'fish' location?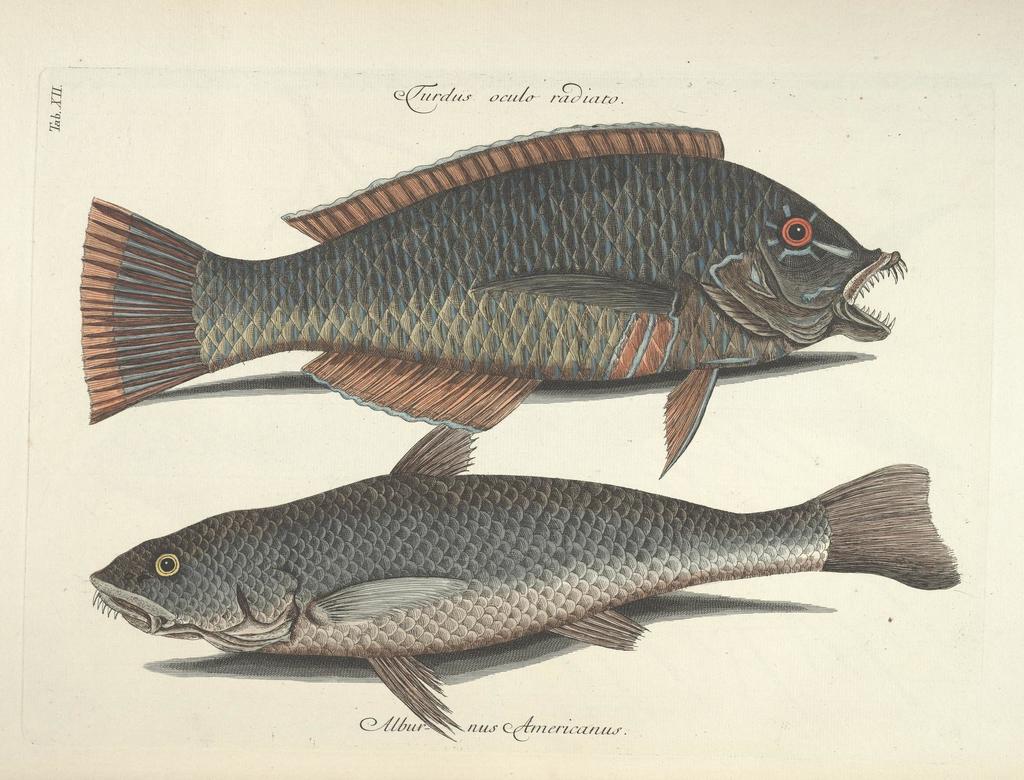
[x1=83, y1=419, x2=963, y2=743]
